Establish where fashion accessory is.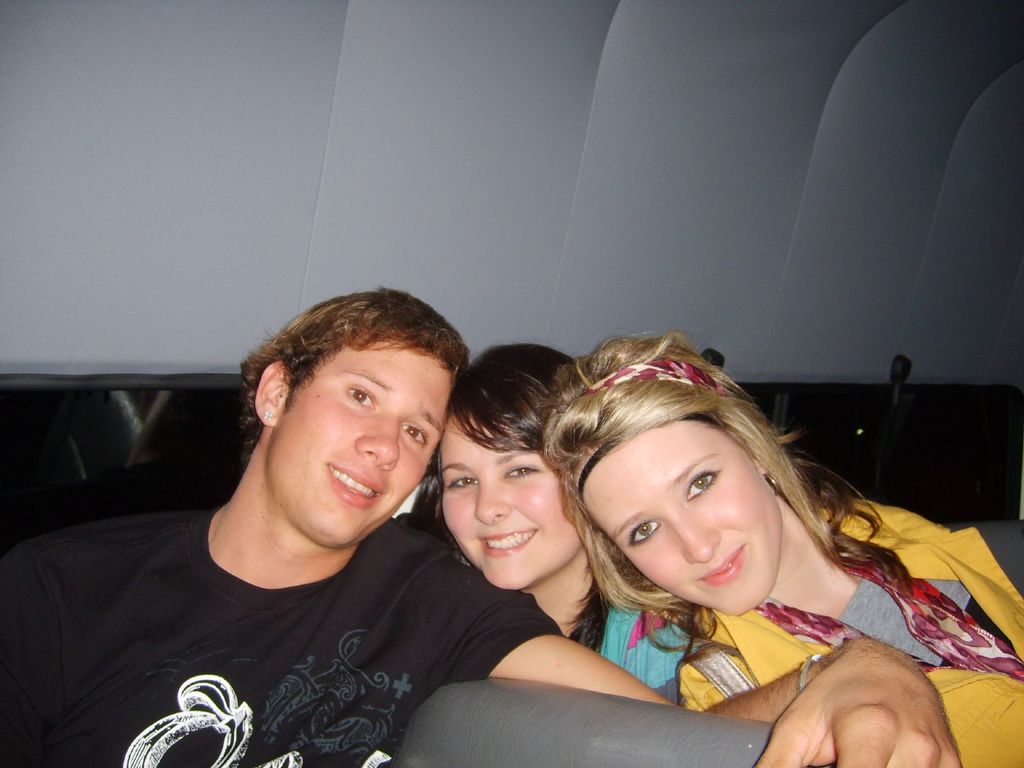
Established at <box>572,358,719,397</box>.
